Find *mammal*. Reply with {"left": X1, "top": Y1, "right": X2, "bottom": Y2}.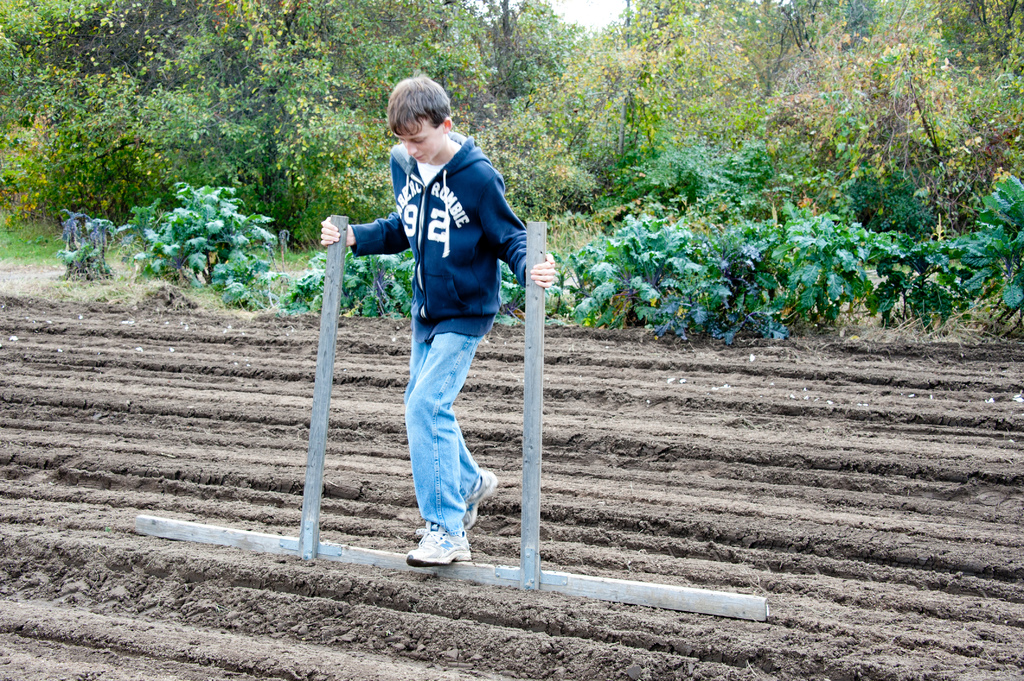
{"left": 301, "top": 139, "right": 555, "bottom": 544}.
